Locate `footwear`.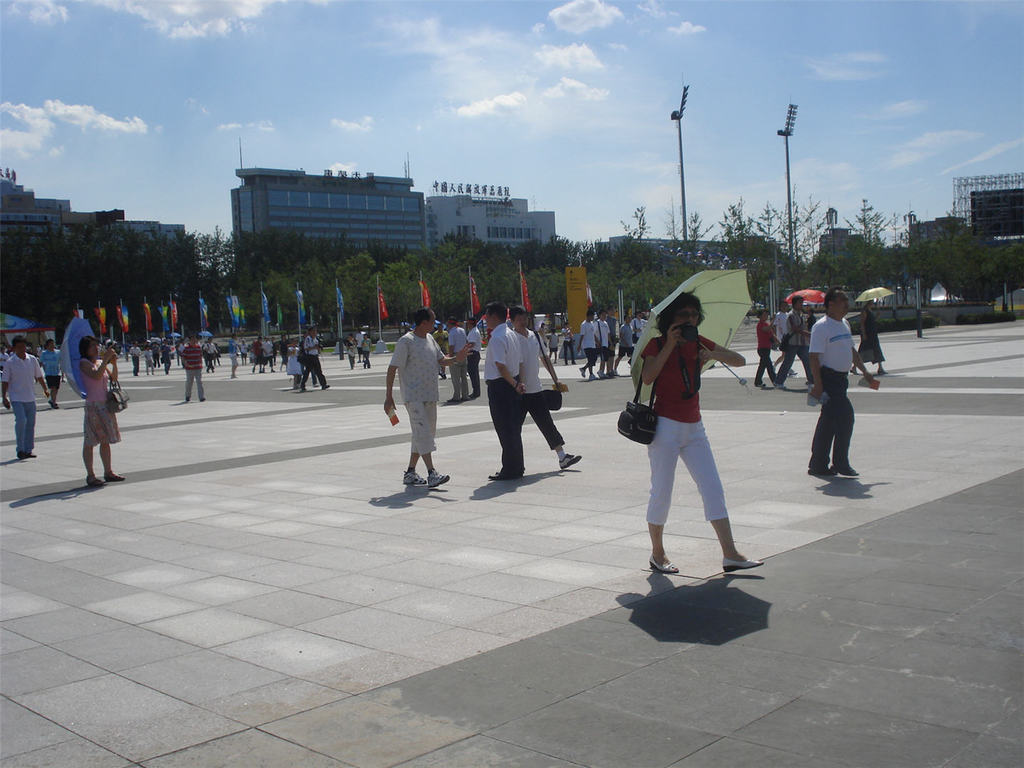
Bounding box: 834, 454, 866, 488.
